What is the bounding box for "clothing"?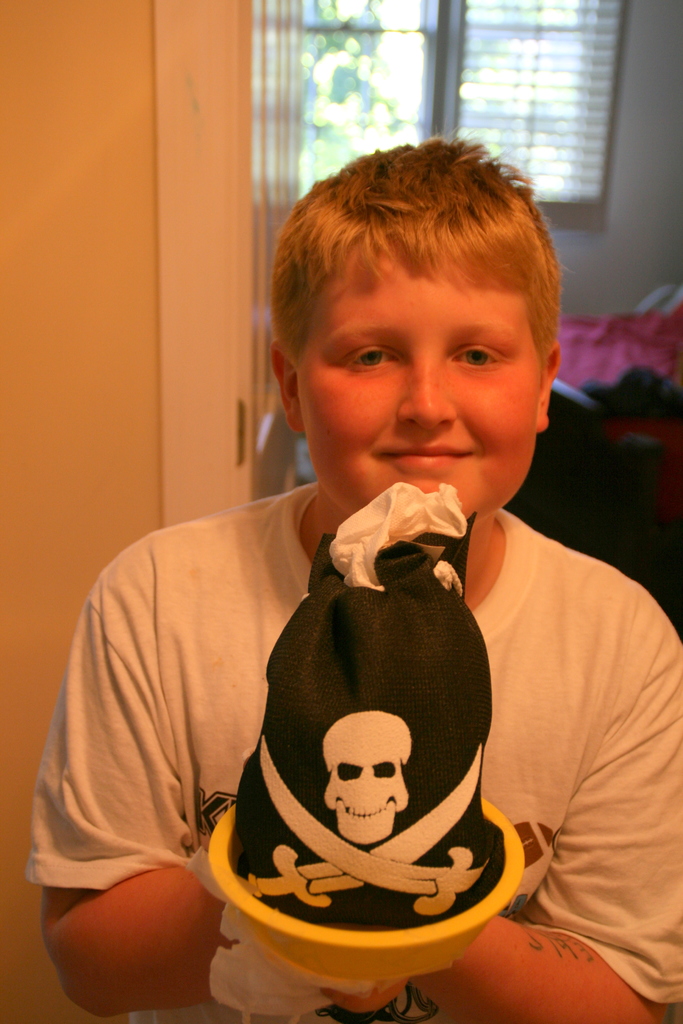
28 481 682 1023.
